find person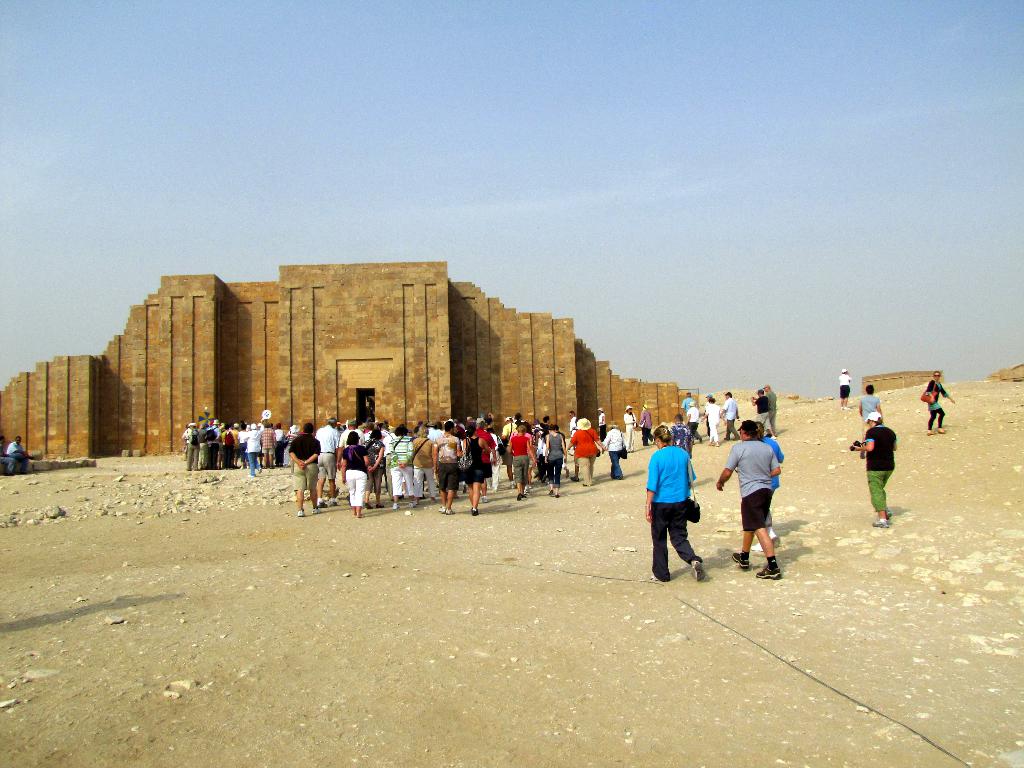
[left=860, top=388, right=888, bottom=458]
